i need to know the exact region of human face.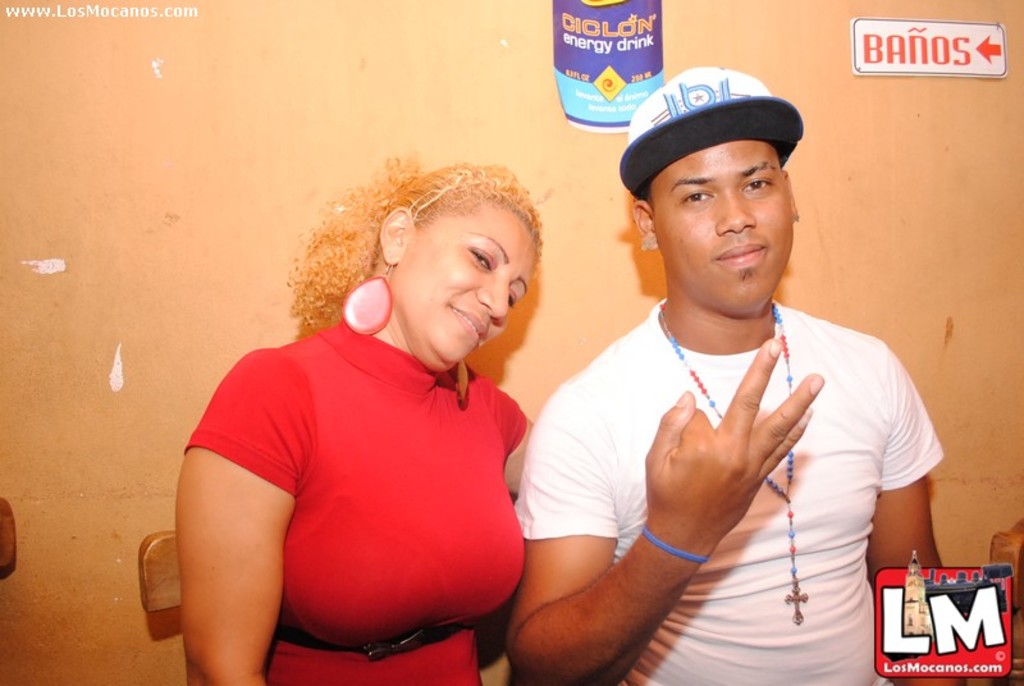
Region: pyautogui.locateOnScreen(402, 198, 535, 371).
